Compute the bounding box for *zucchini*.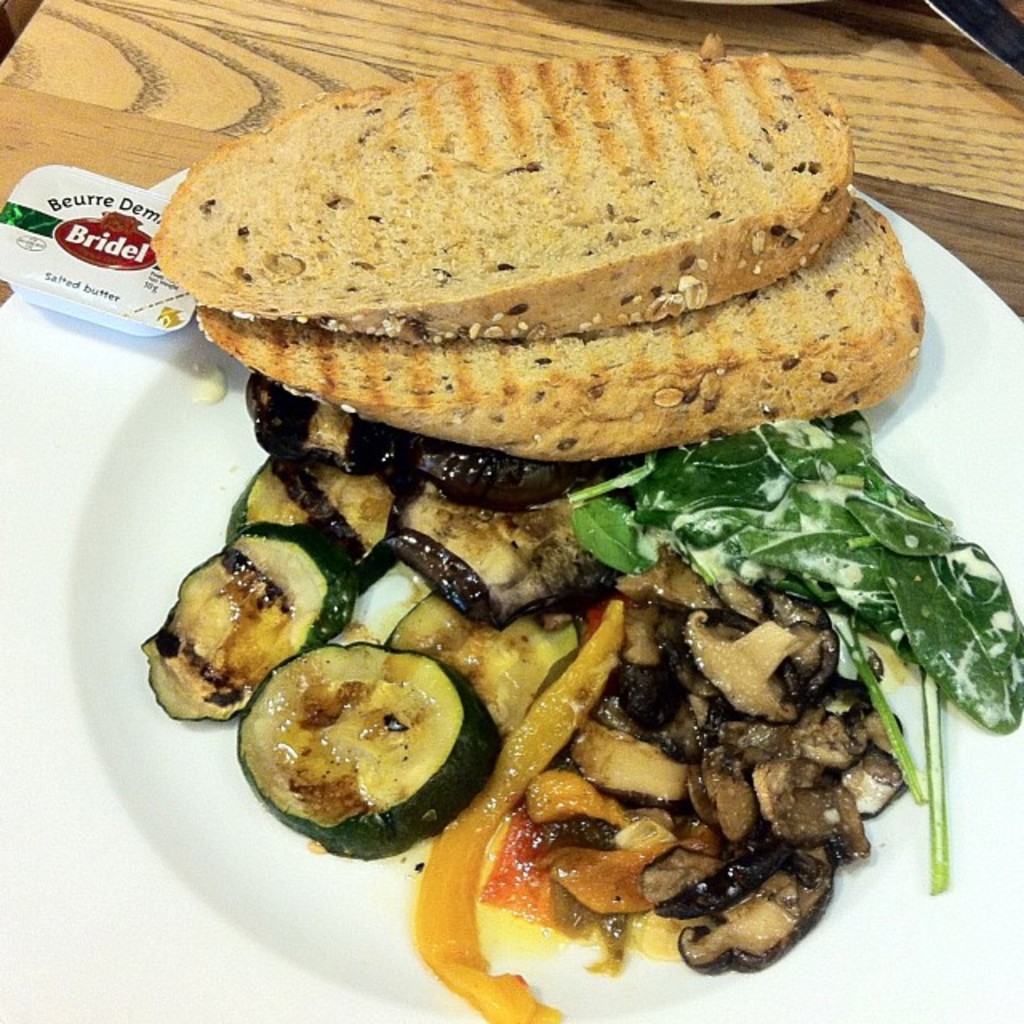
locate(230, 635, 502, 862).
